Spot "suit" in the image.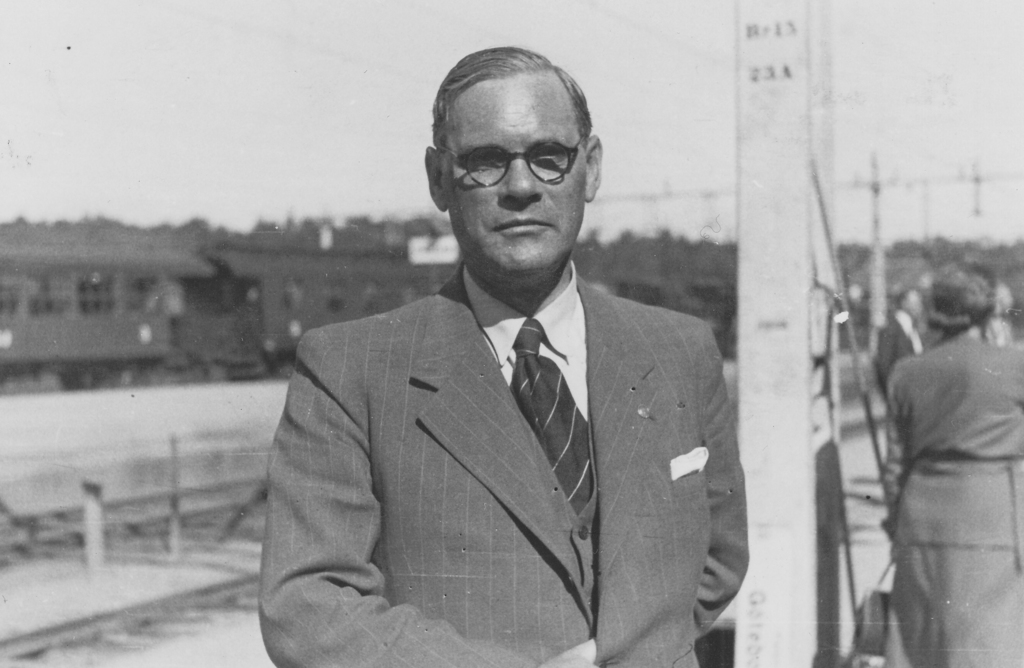
"suit" found at region(272, 213, 783, 648).
